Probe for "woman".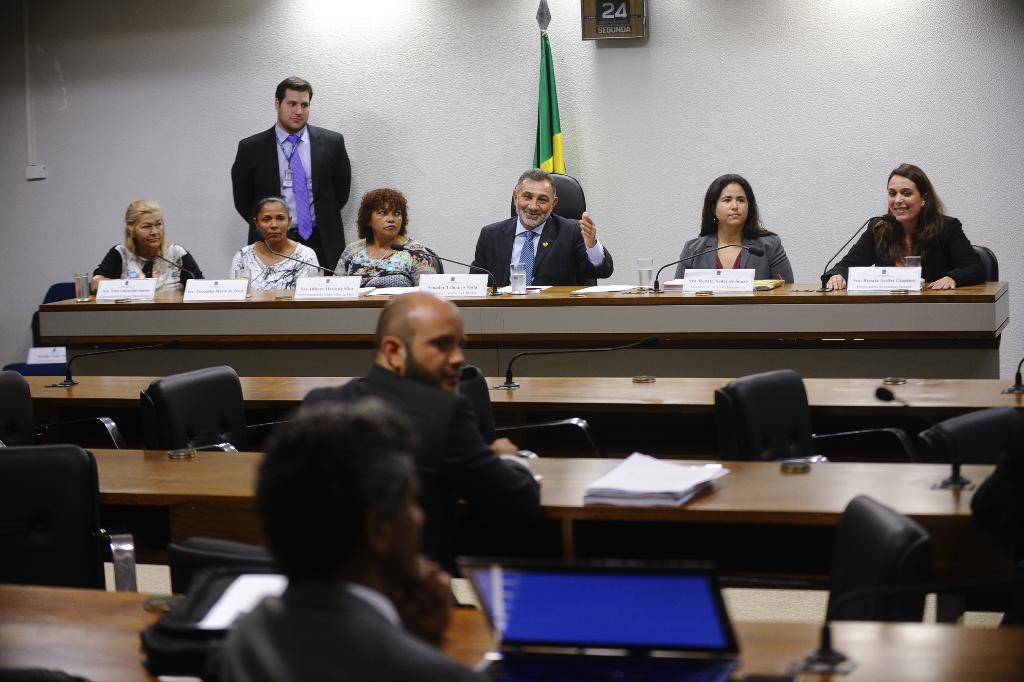
Probe result: crop(92, 192, 207, 298).
